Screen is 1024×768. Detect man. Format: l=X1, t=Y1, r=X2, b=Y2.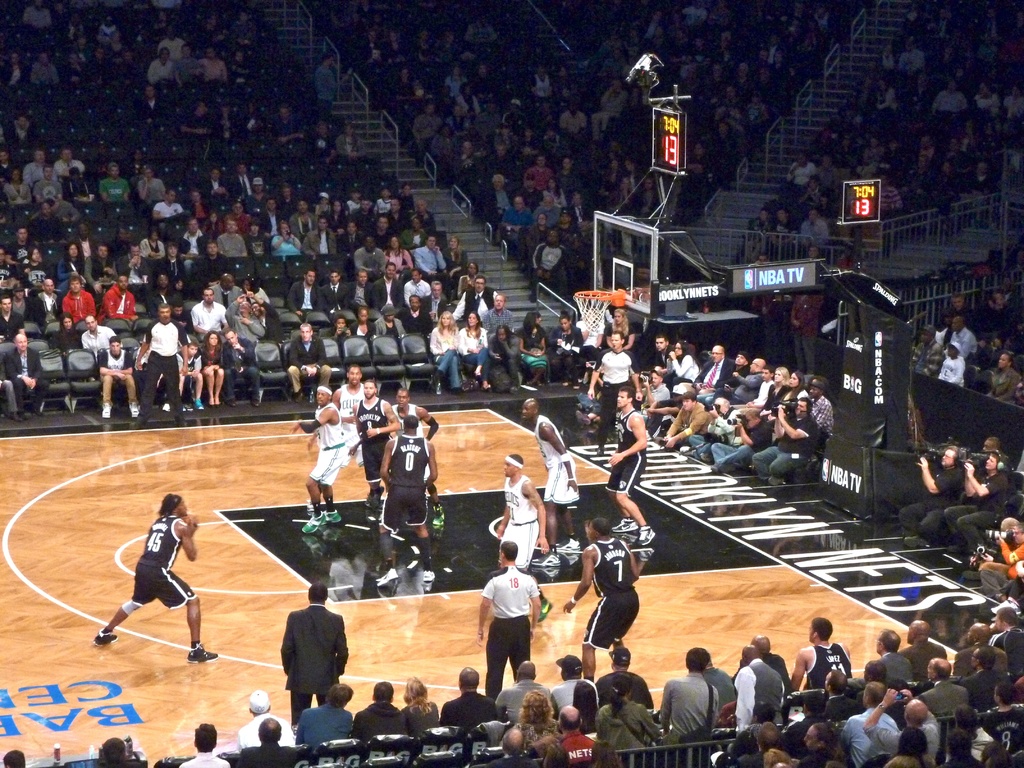
l=796, t=718, r=838, b=767.
